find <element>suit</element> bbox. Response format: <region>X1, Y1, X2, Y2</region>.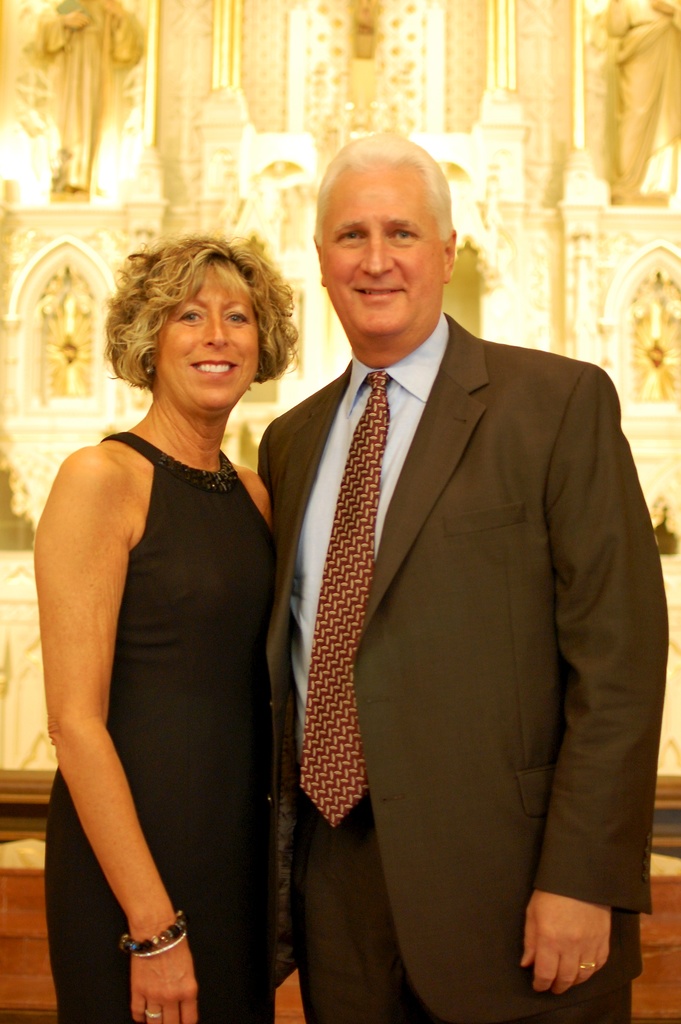
<region>252, 153, 652, 1023</region>.
